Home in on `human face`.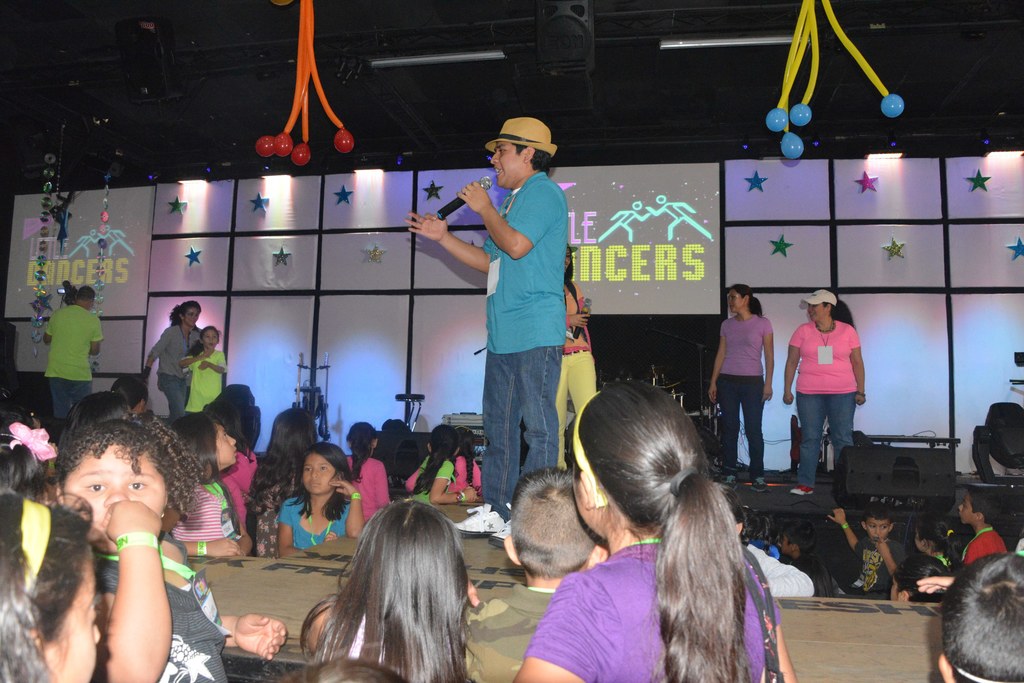
Homed in at 216:421:237:465.
